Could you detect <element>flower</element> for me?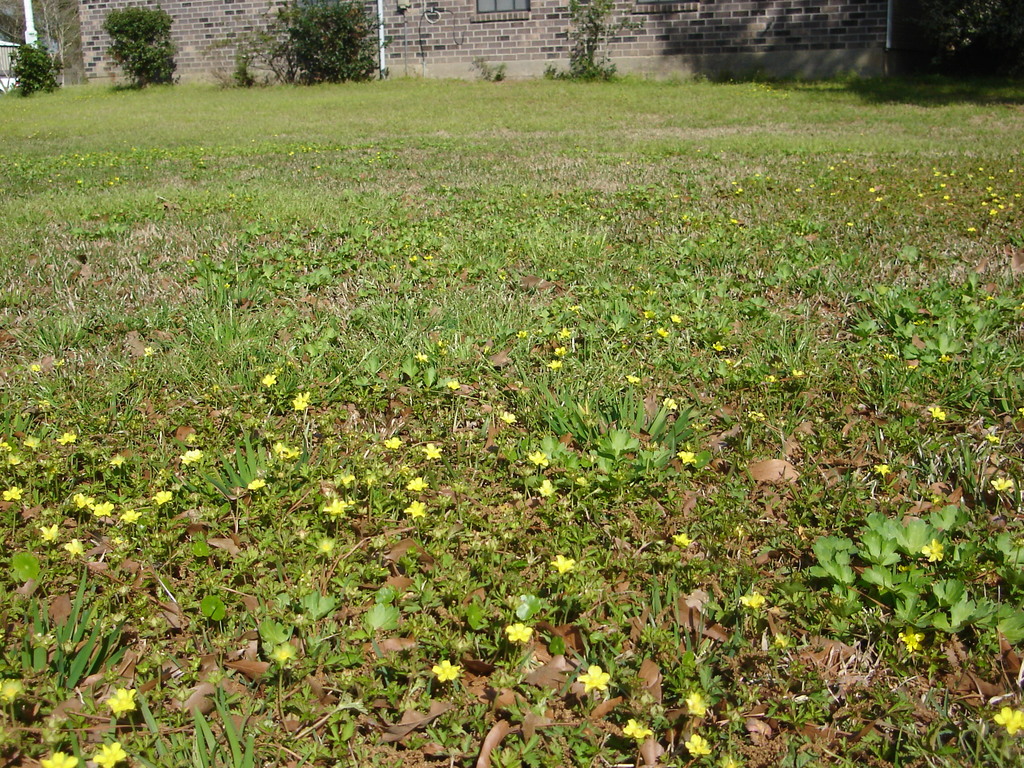
Detection result: {"left": 980, "top": 431, "right": 996, "bottom": 444}.
